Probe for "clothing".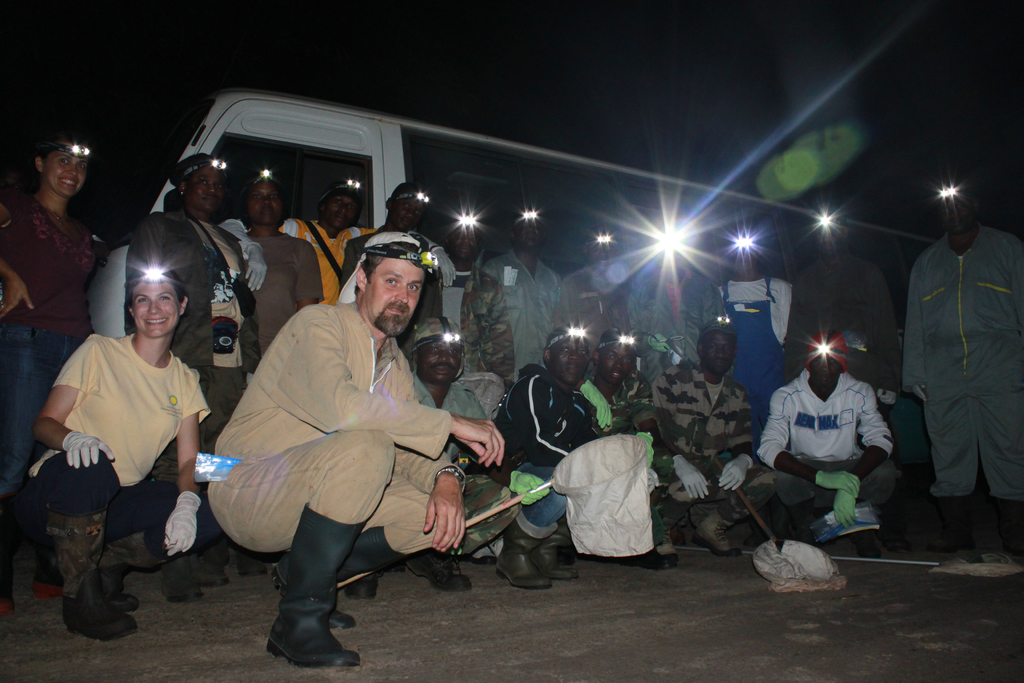
Probe result: l=272, t=220, r=381, b=300.
